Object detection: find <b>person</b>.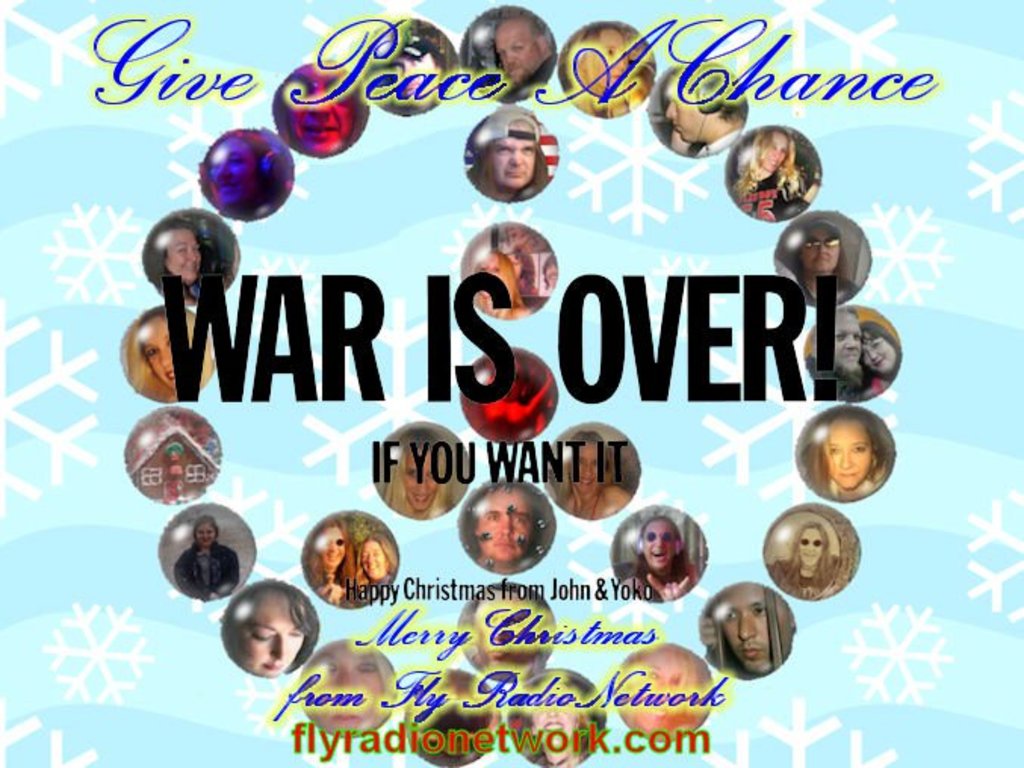
bbox=[525, 671, 597, 766].
